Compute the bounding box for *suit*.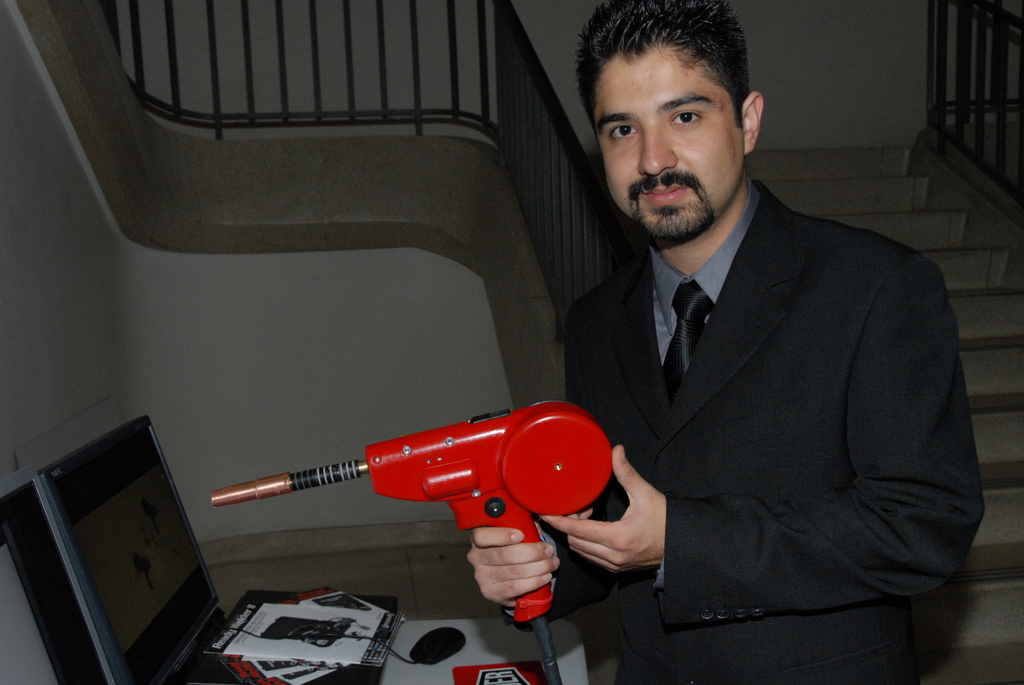
<region>546, 72, 988, 684</region>.
